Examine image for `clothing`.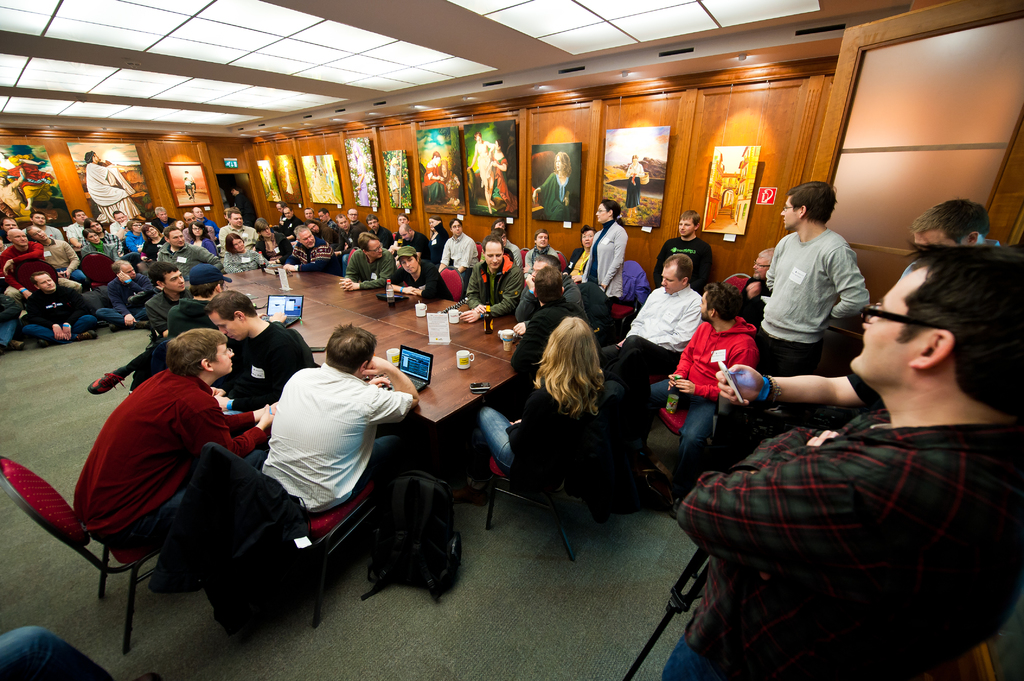
Examination result: (left=355, top=152, right=369, bottom=207).
